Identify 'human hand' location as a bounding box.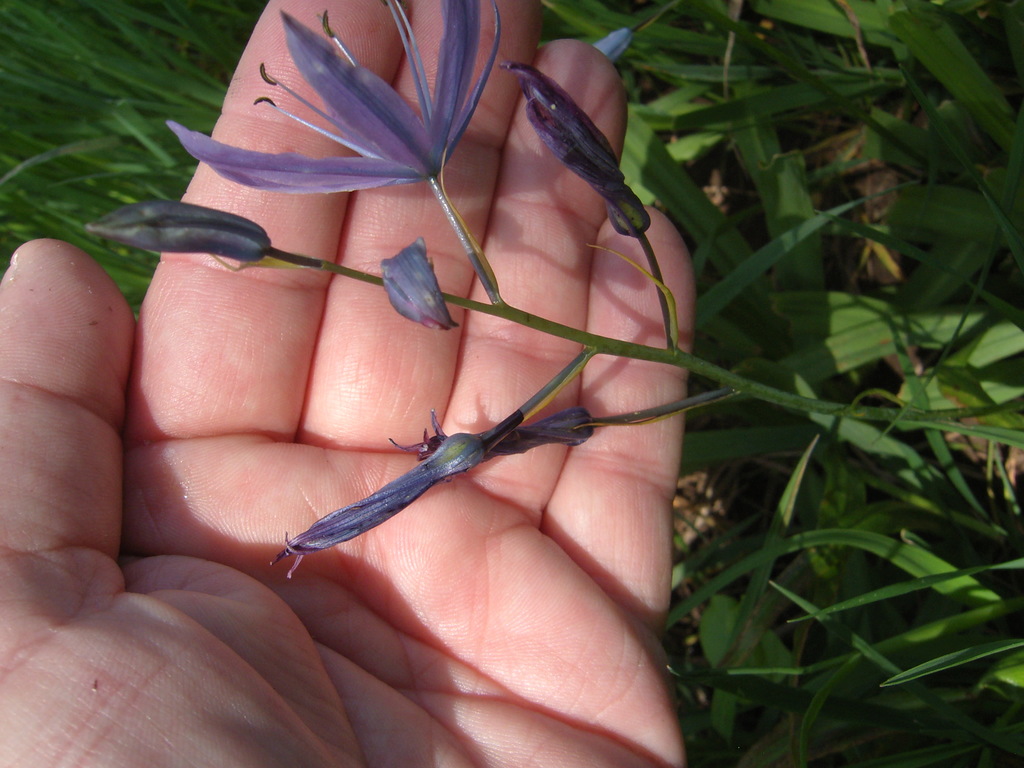
0/0/698/767.
